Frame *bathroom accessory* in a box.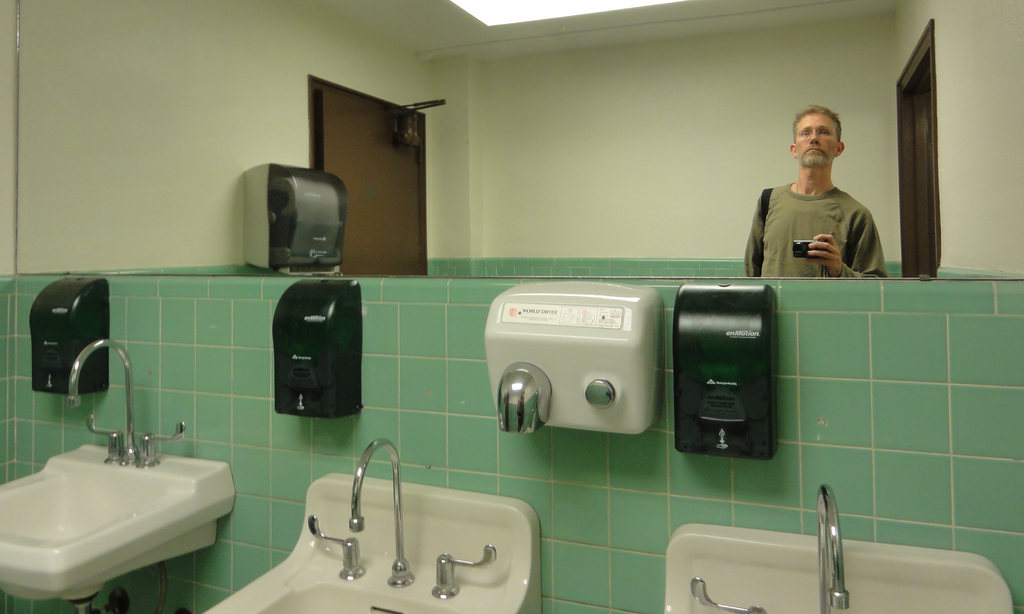
BBox(676, 283, 780, 459).
